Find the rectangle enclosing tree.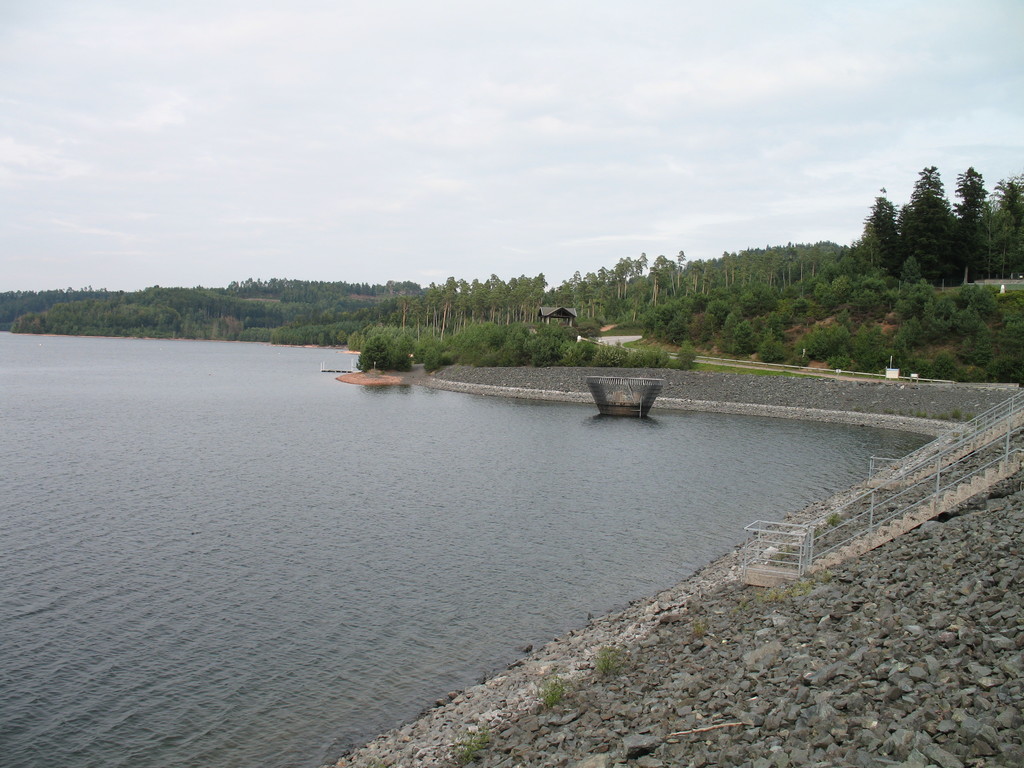
<box>892,204,924,240</box>.
